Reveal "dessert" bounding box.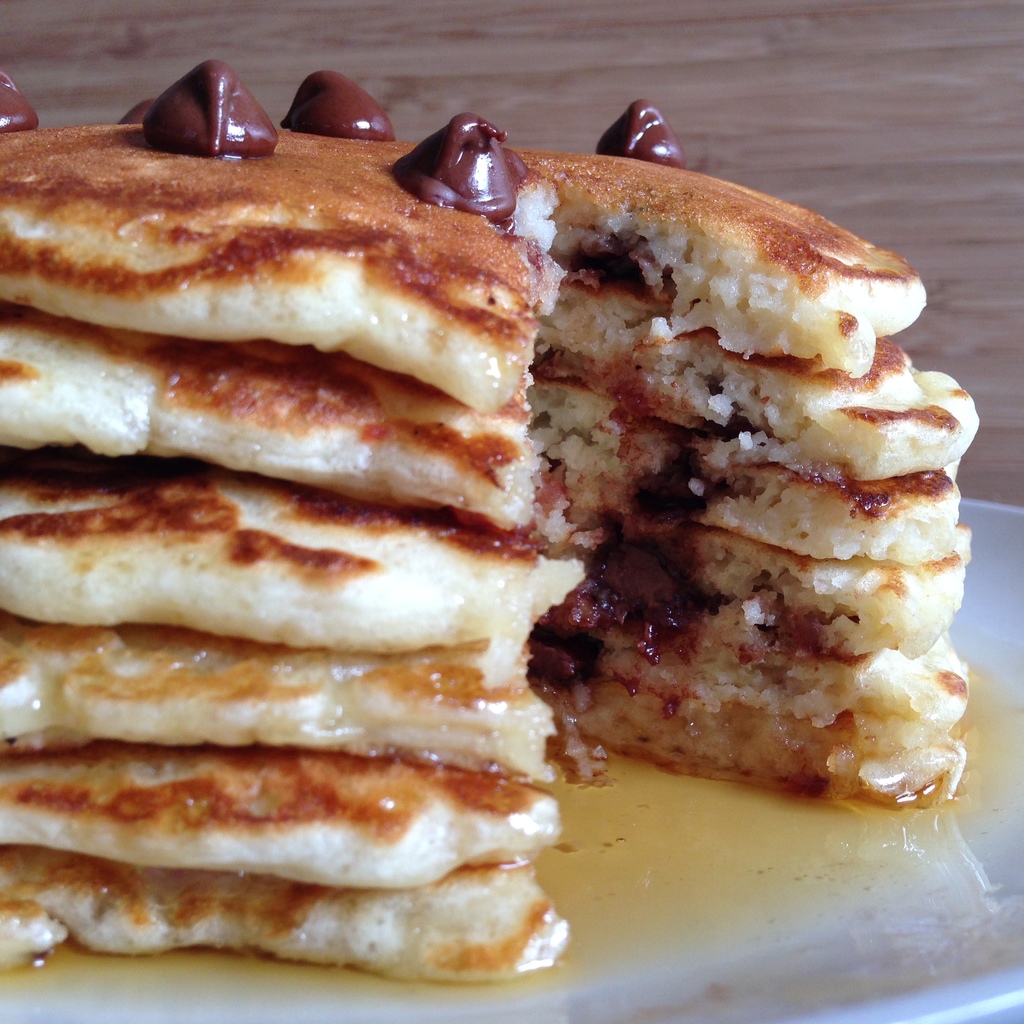
Revealed: (x1=0, y1=748, x2=554, y2=867).
